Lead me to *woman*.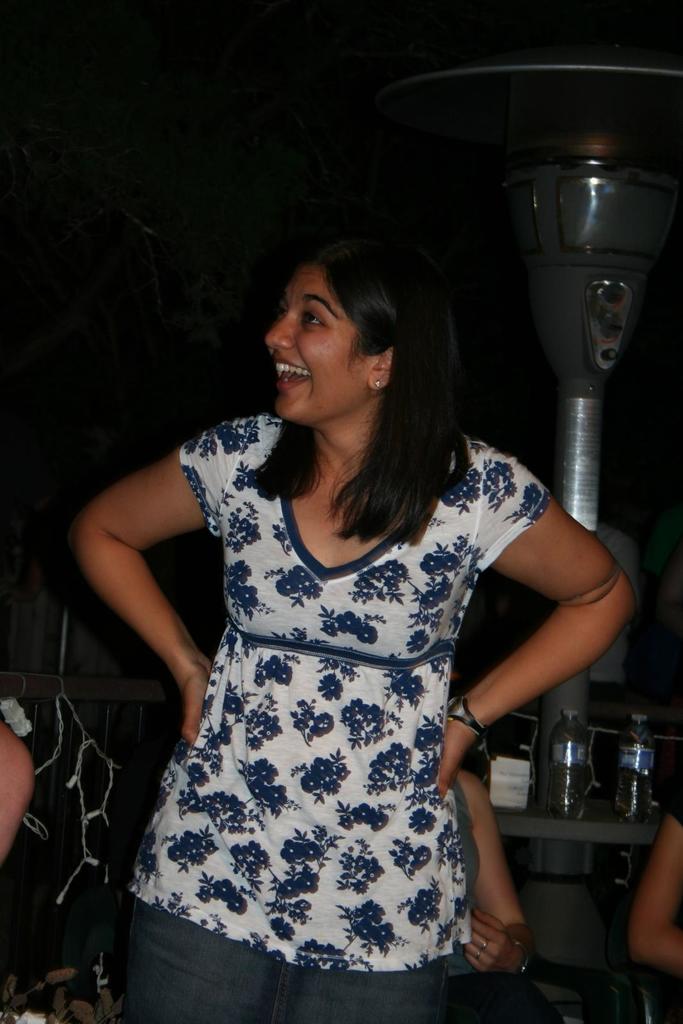
Lead to 105 177 611 1013.
